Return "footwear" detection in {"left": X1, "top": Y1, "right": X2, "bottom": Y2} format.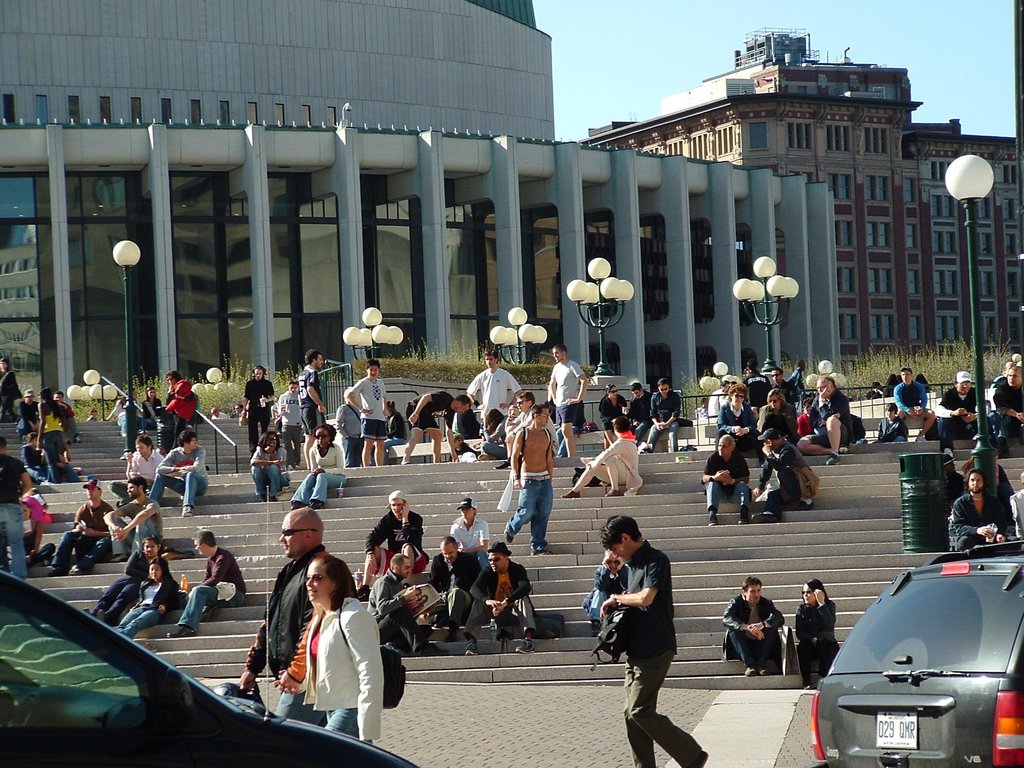
{"left": 738, "top": 513, "right": 750, "bottom": 525}.
